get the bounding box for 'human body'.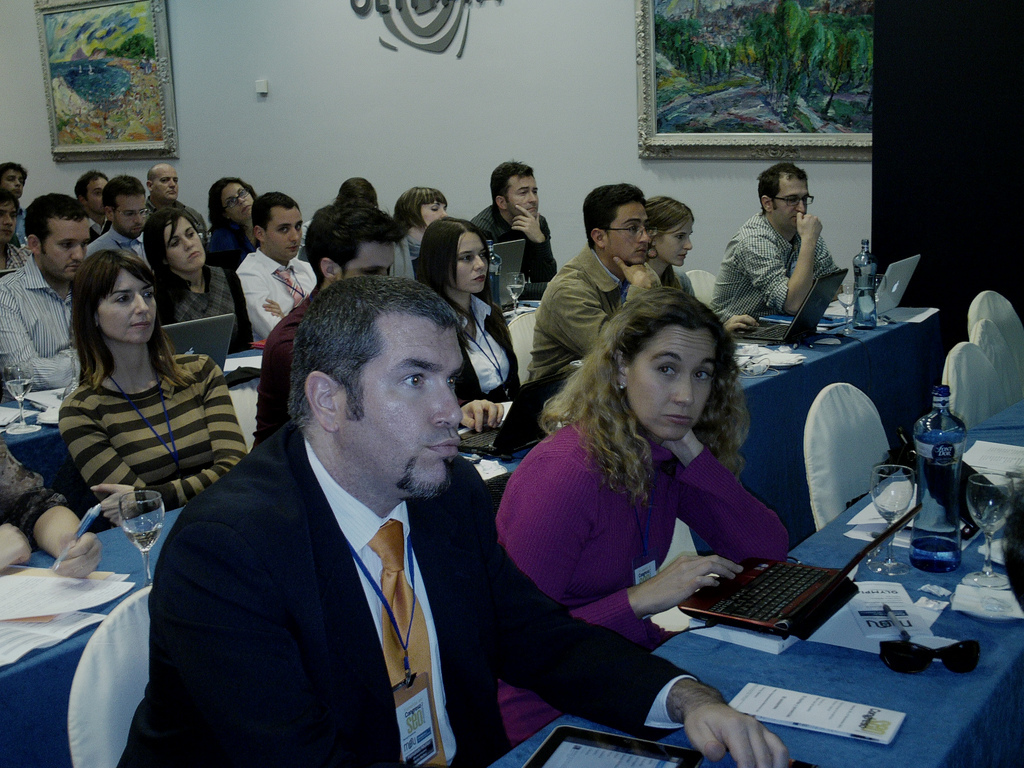
[146,195,206,239].
